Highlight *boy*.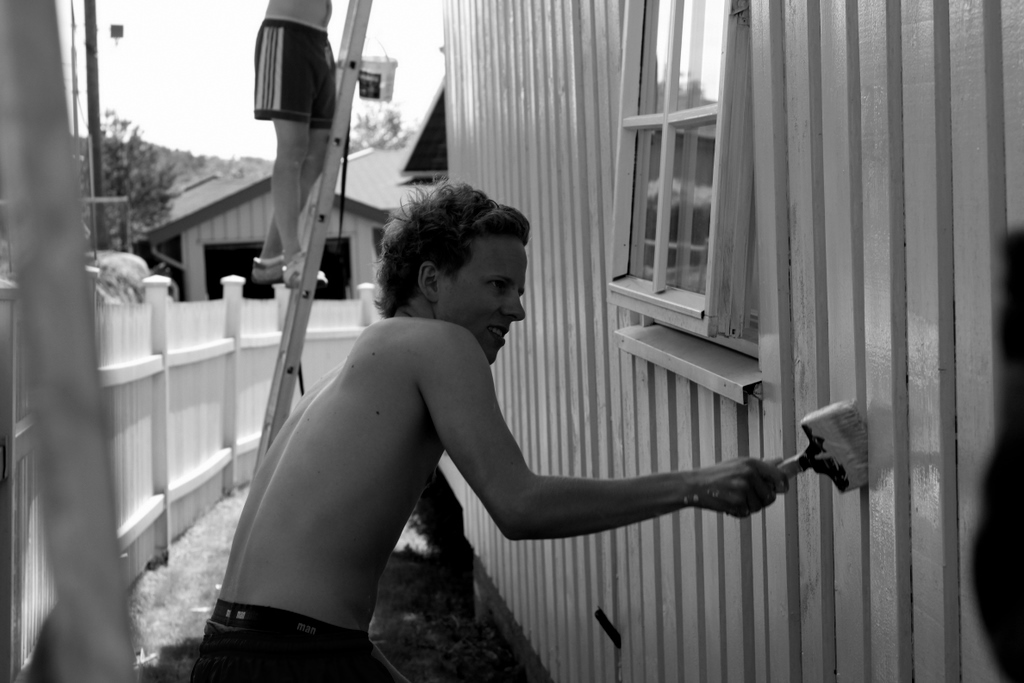
Highlighted region: 192,184,788,682.
